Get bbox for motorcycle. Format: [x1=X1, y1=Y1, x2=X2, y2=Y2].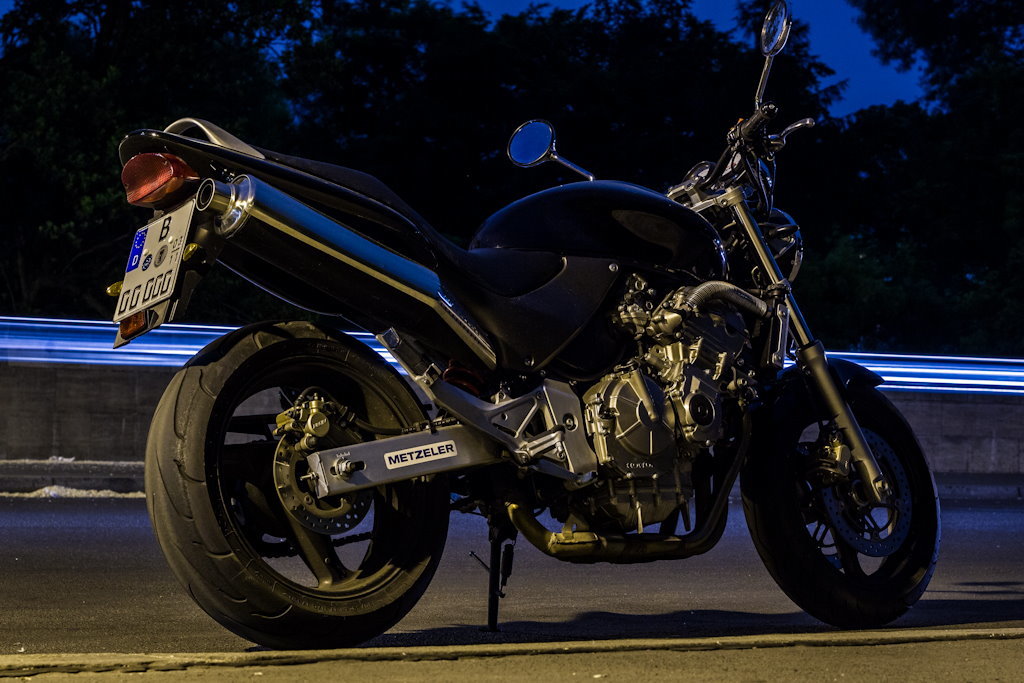
[x1=143, y1=27, x2=923, y2=657].
